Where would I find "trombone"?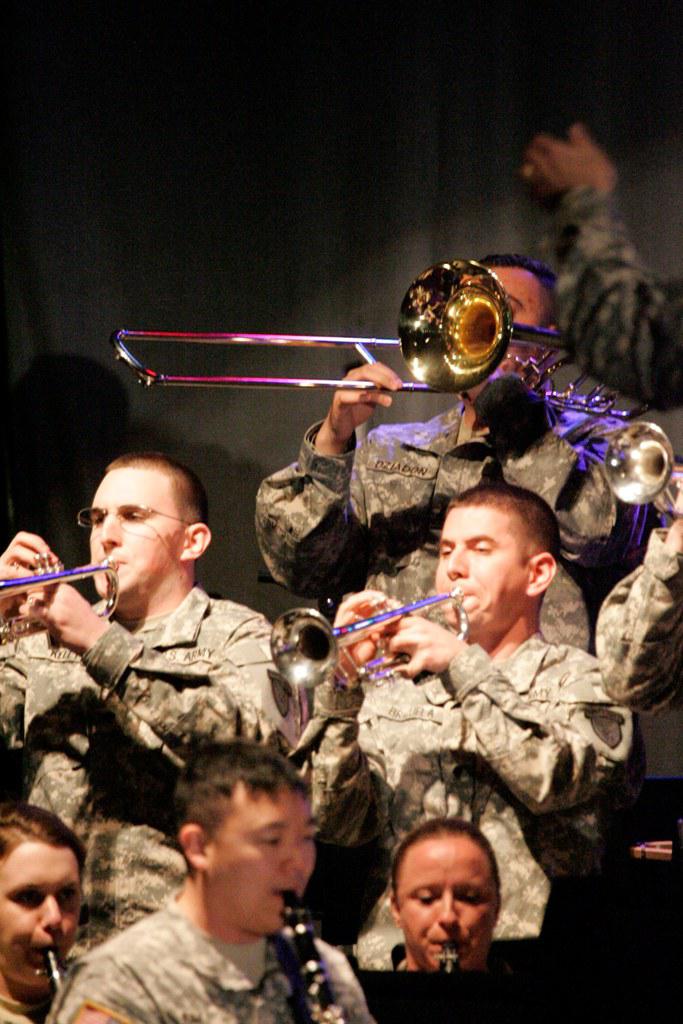
At detection(273, 583, 491, 684).
